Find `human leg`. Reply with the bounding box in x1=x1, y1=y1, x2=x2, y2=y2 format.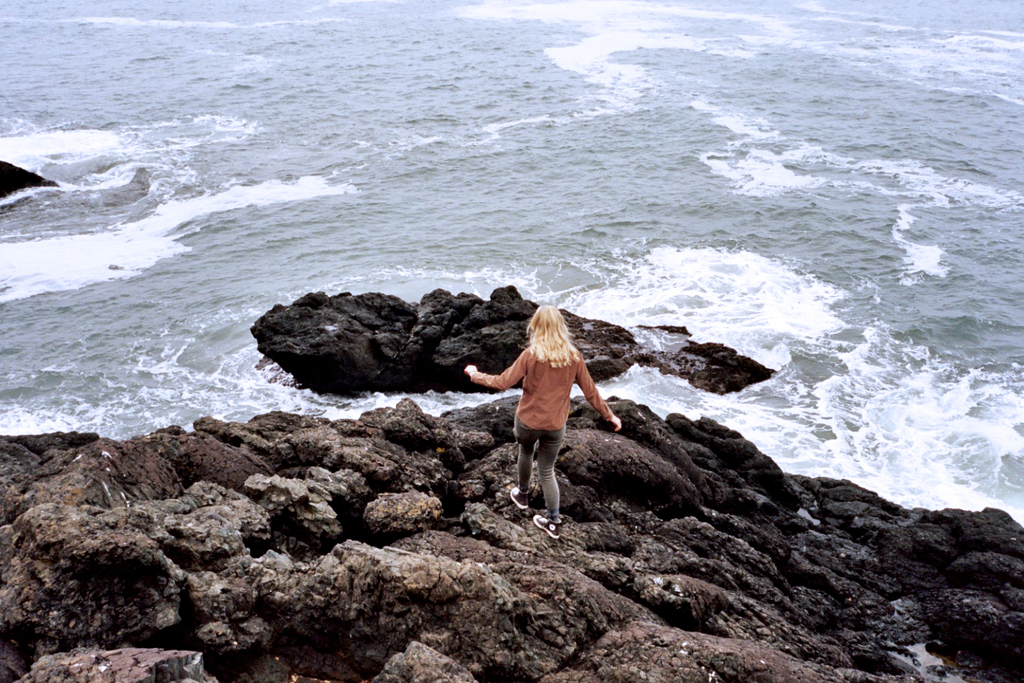
x1=534, y1=421, x2=564, y2=538.
